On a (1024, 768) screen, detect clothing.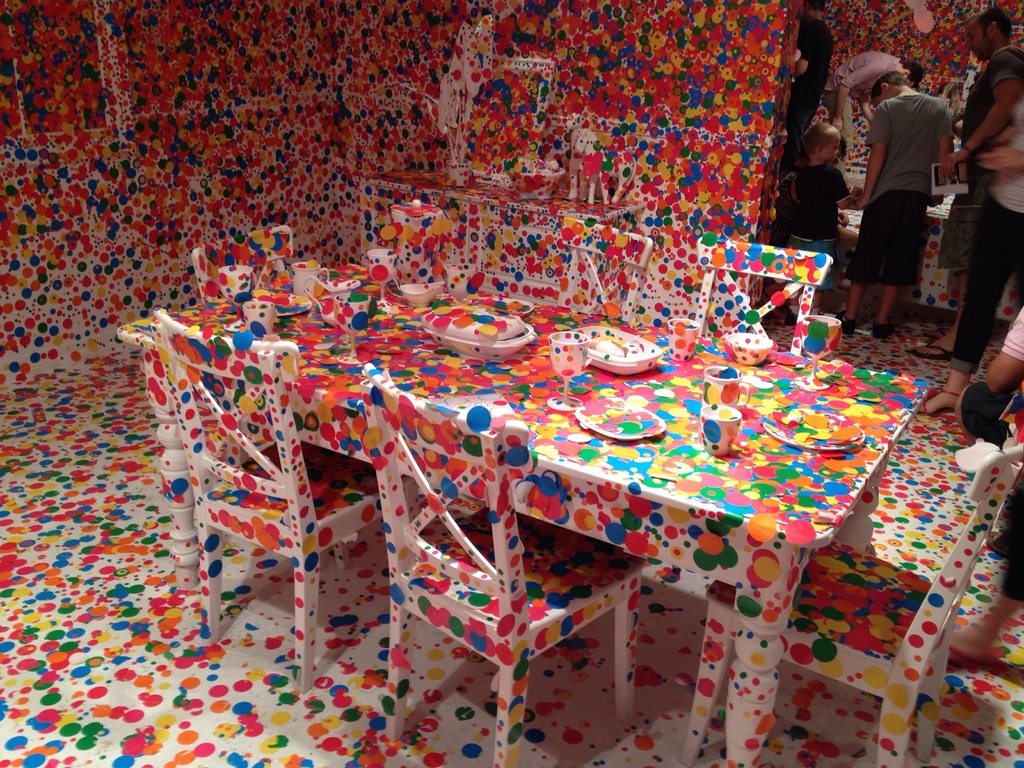
(966, 311, 1023, 607).
